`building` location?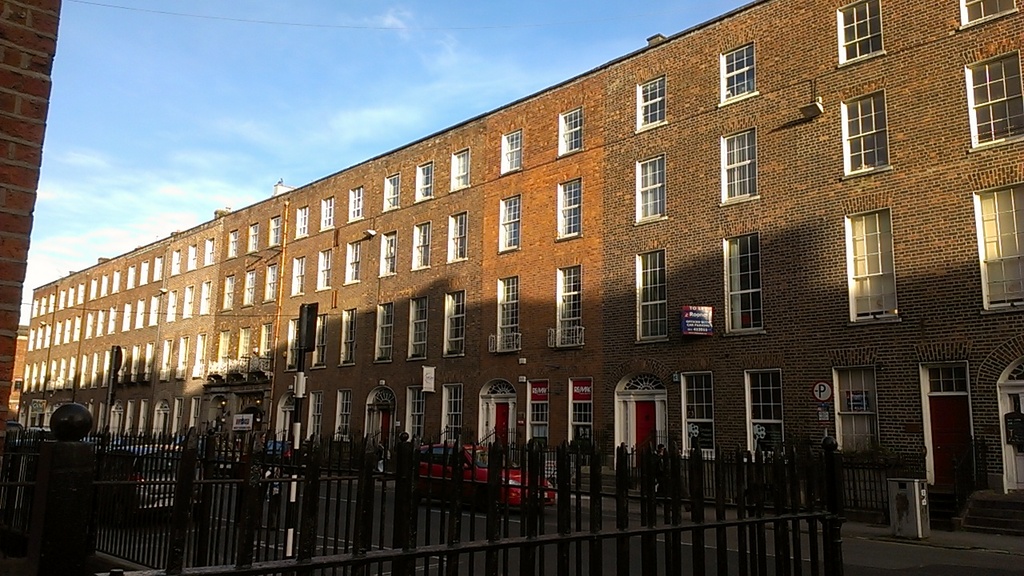
<region>8, 18, 986, 529</region>
